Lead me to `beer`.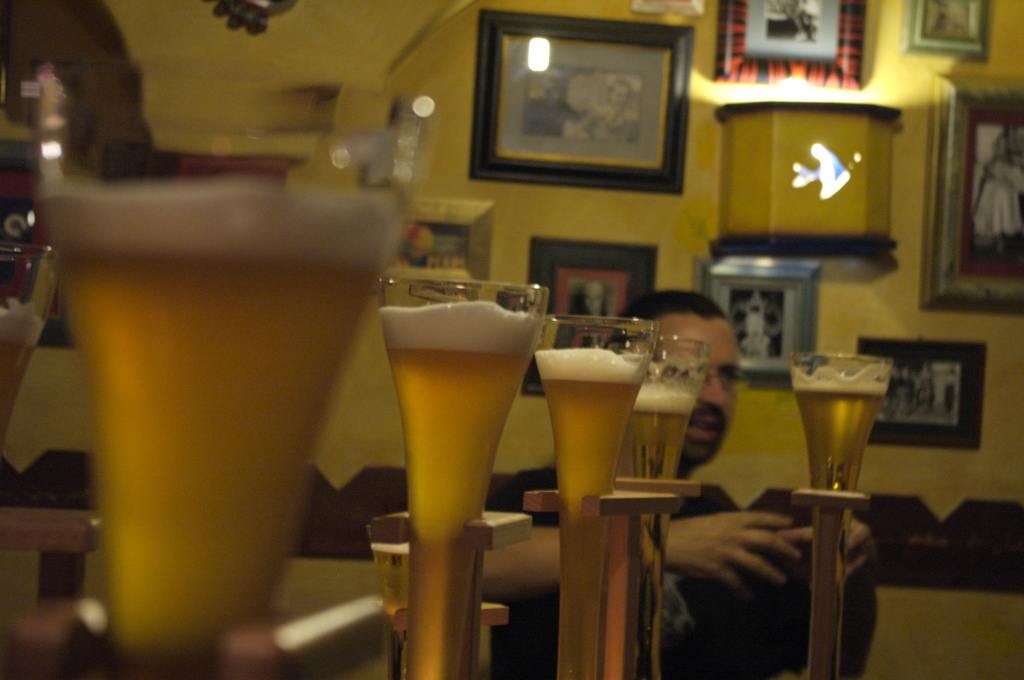
Lead to x1=532, y1=344, x2=643, y2=537.
